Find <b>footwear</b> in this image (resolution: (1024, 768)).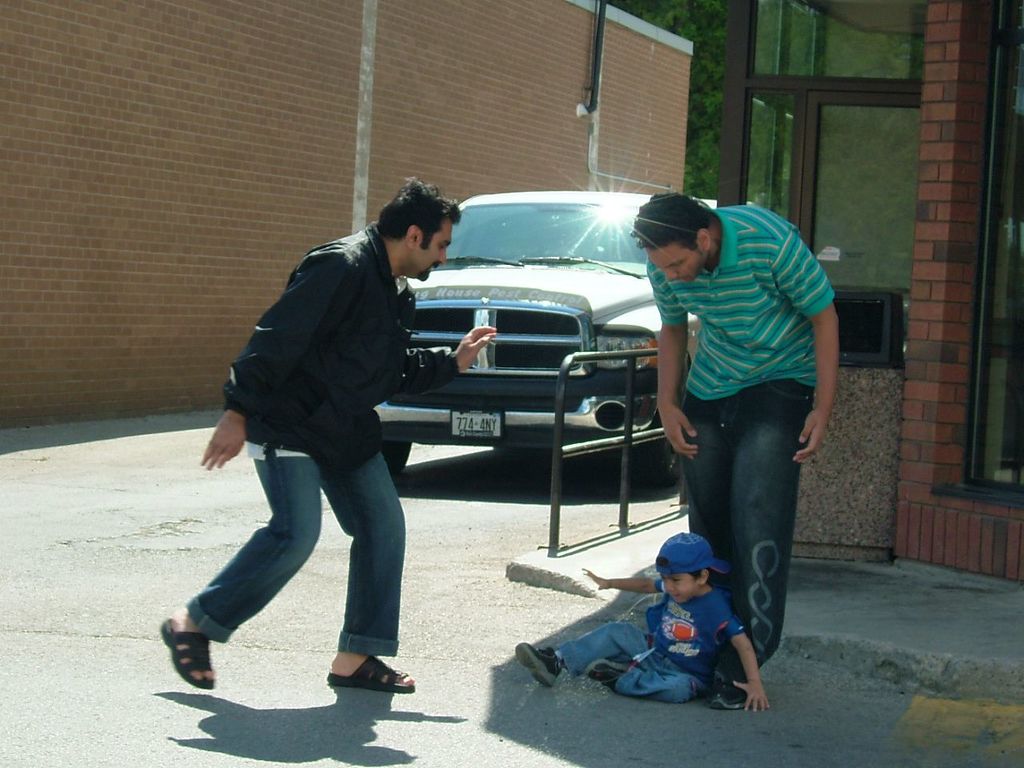
[x1=585, y1=656, x2=627, y2=688].
